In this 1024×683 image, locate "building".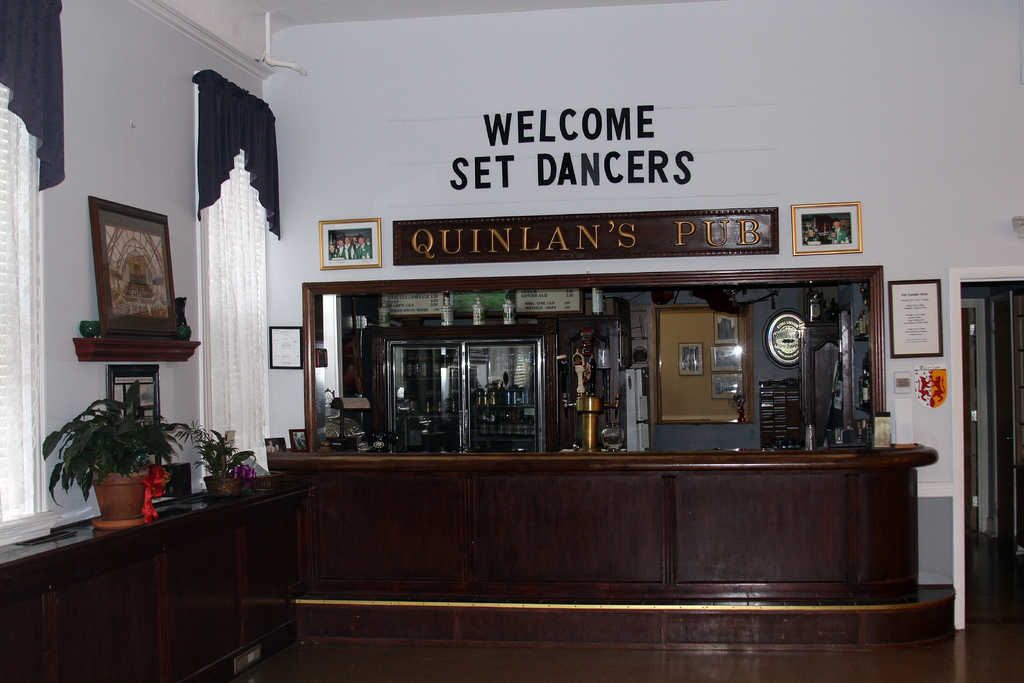
Bounding box: bbox=(0, 0, 1023, 682).
